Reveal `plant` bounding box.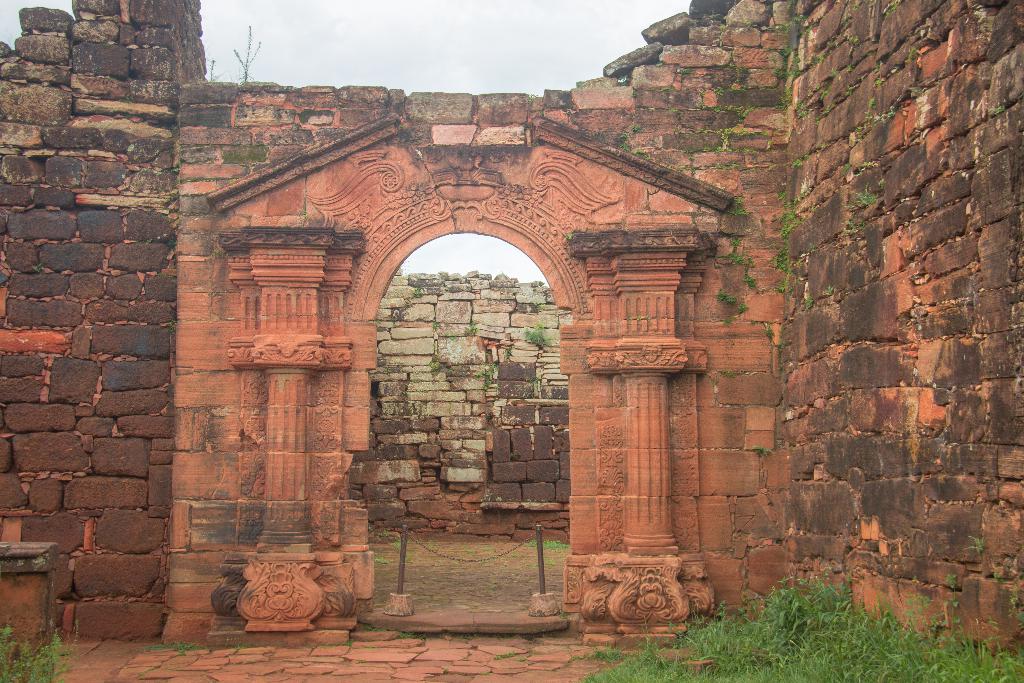
Revealed: locate(376, 557, 383, 564).
